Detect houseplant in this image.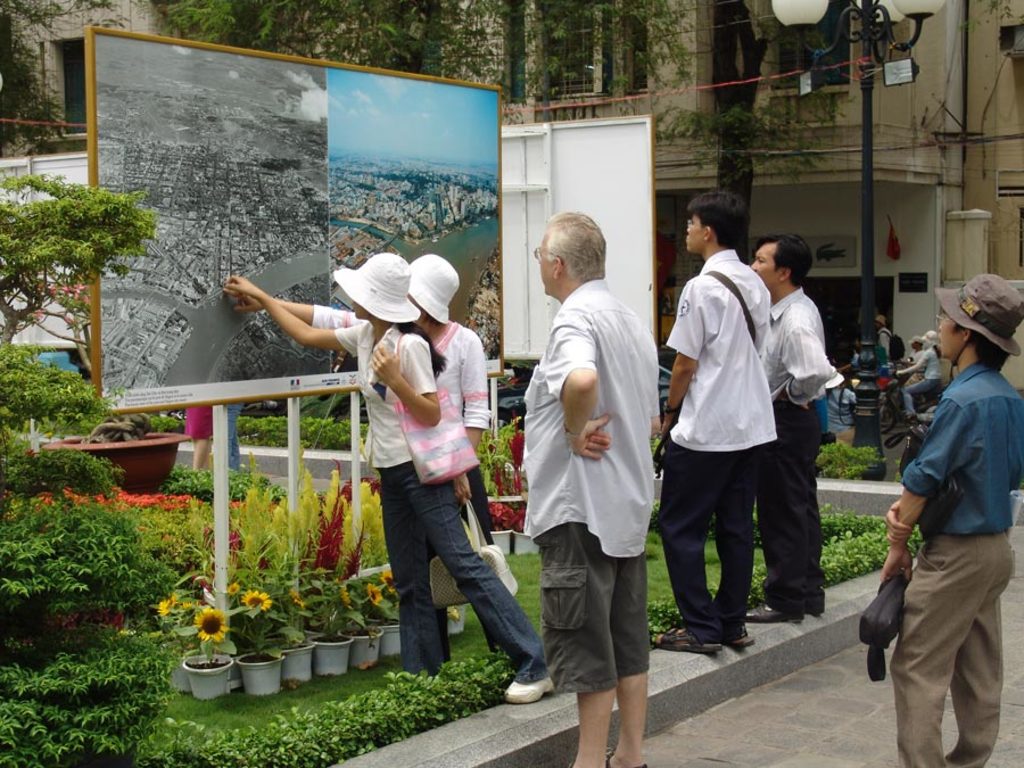
Detection: <region>182, 605, 232, 701</region>.
